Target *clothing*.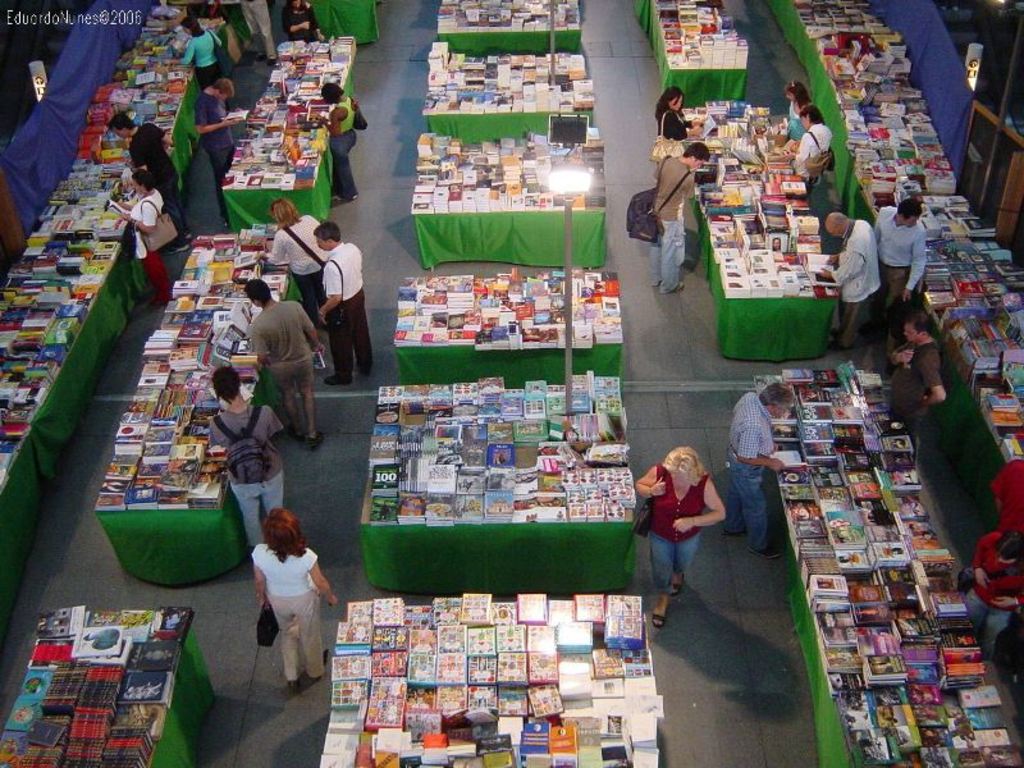
Target region: [left=310, top=236, right=381, bottom=379].
